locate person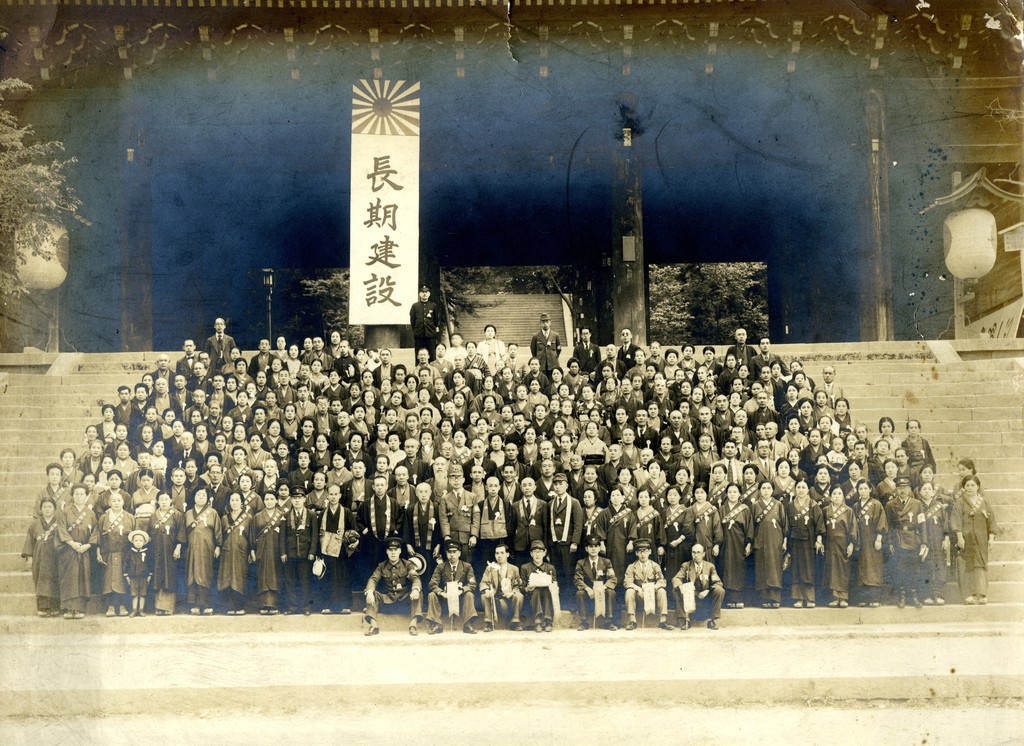
<bbox>634, 544, 700, 638</bbox>
